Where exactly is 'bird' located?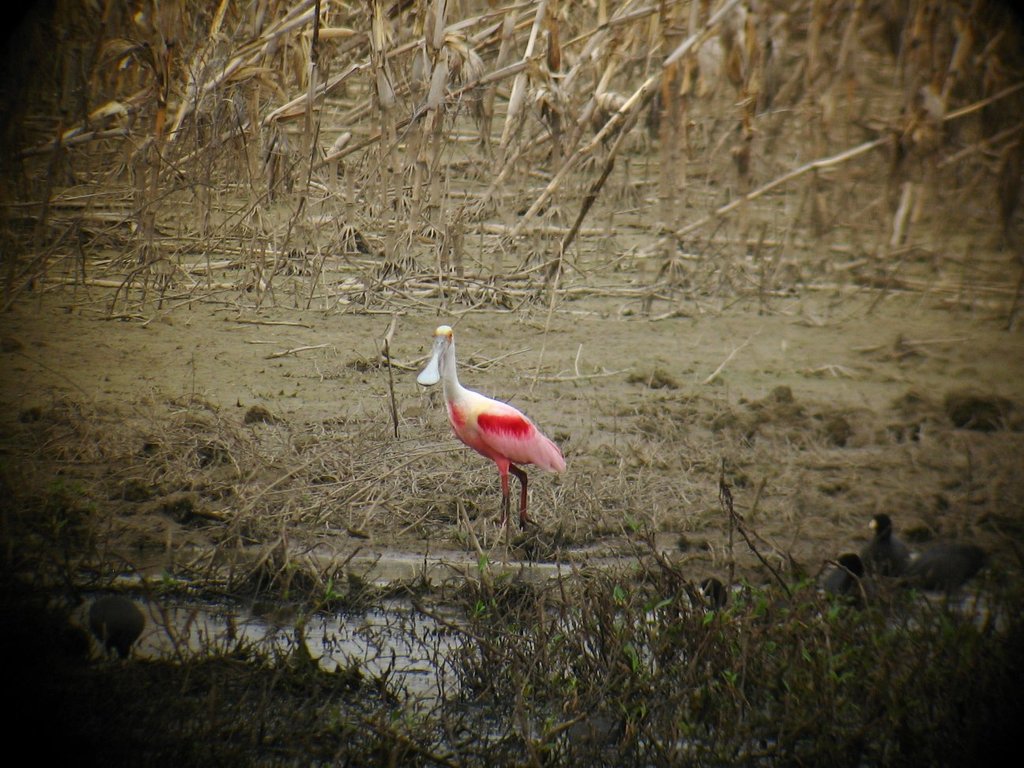
Its bounding box is rect(417, 323, 567, 542).
